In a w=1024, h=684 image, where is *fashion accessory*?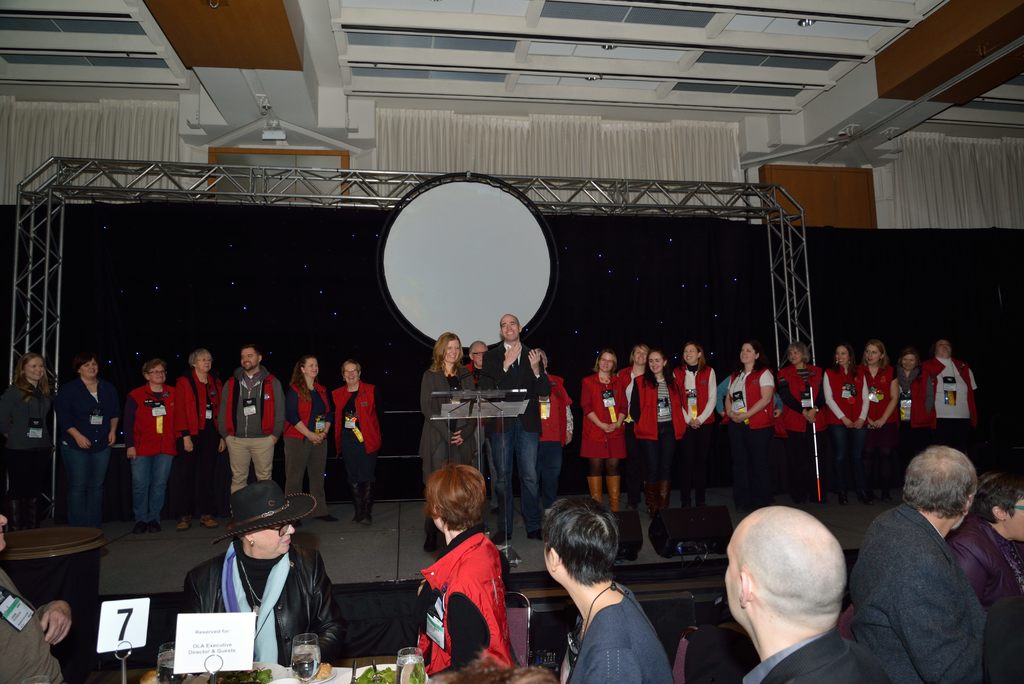
bbox(202, 485, 320, 547).
